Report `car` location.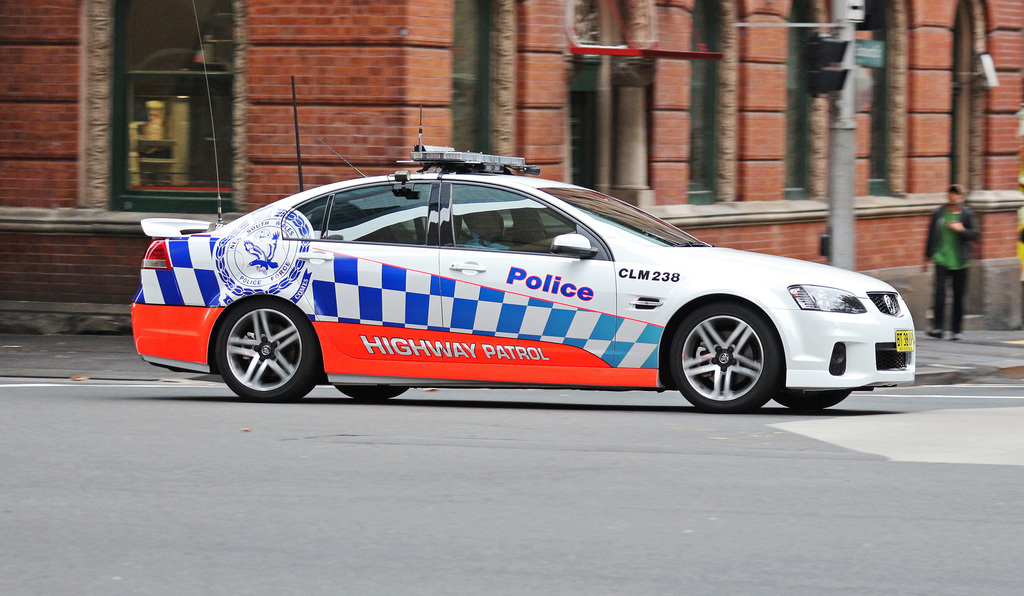
Report: (131,165,902,407).
